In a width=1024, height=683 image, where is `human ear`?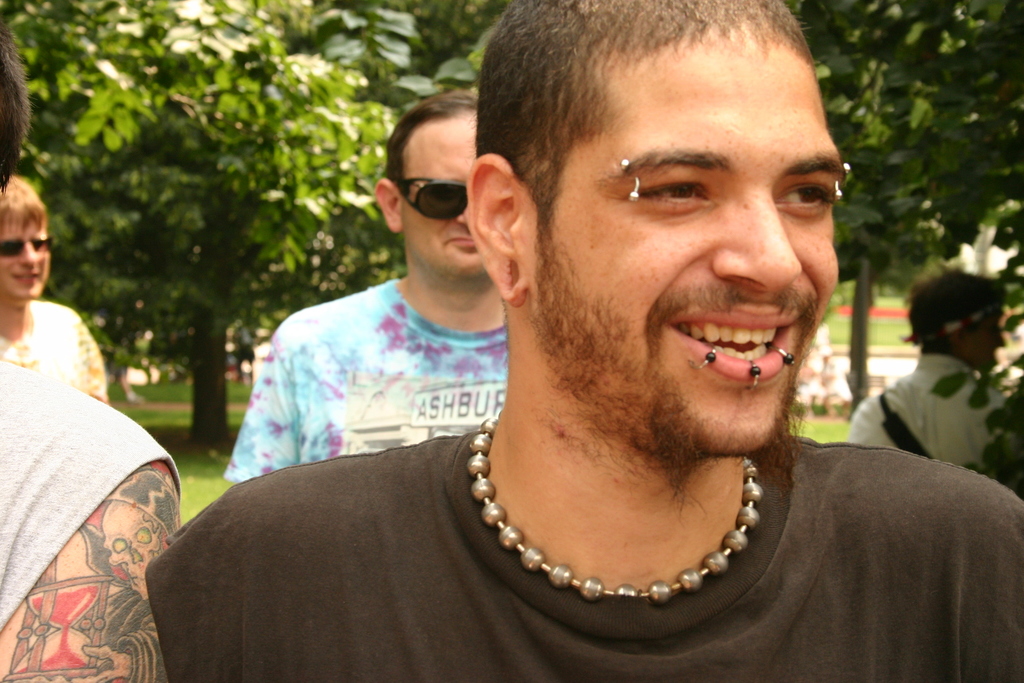
<bbox>463, 150, 532, 310</bbox>.
